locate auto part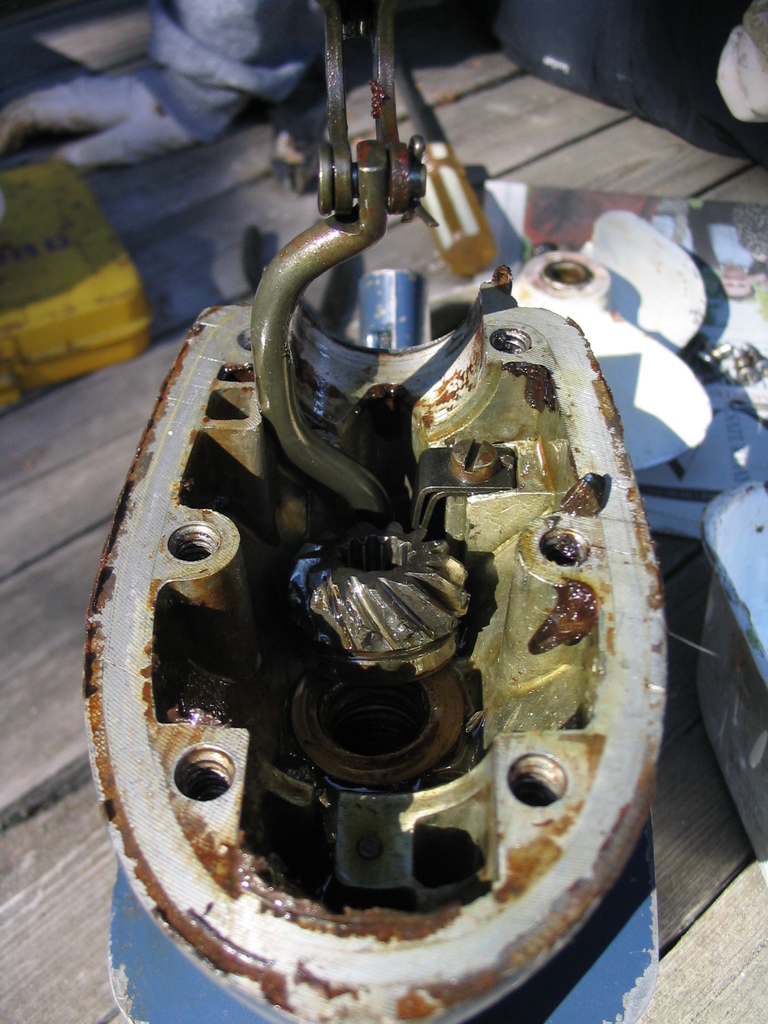
28/221/660/940
